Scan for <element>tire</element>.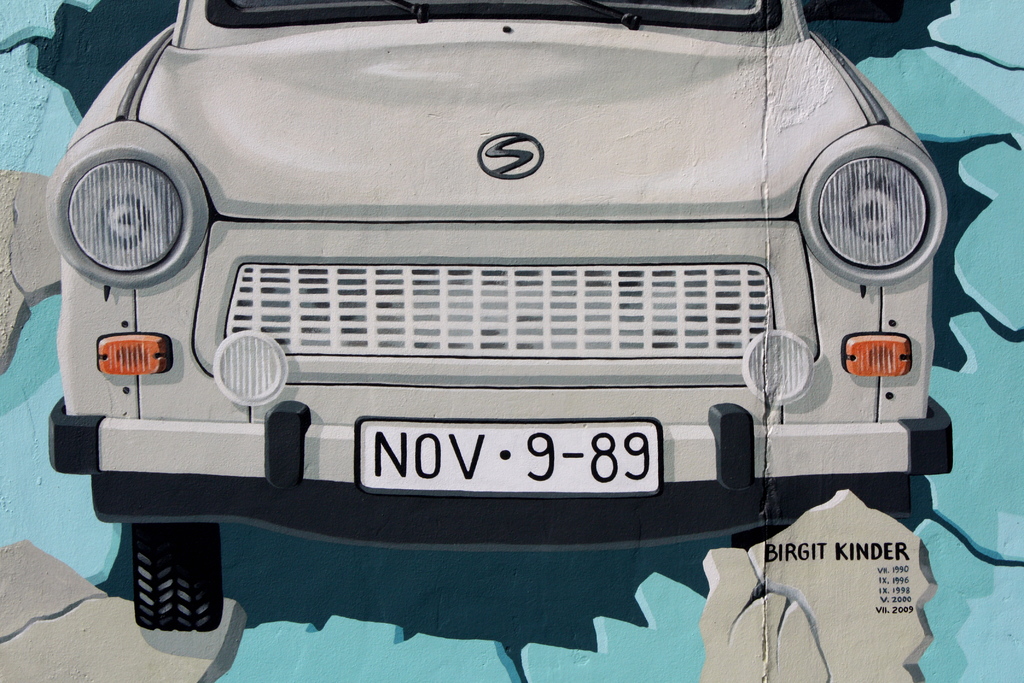
Scan result: crop(118, 531, 222, 650).
